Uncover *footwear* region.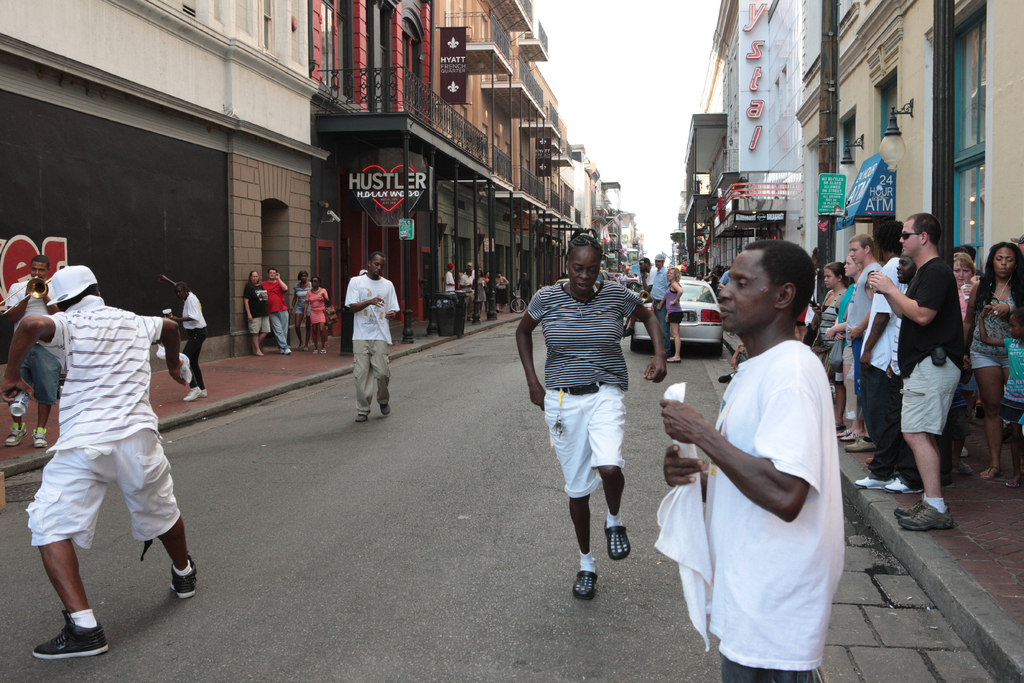
Uncovered: BBox(170, 554, 195, 598).
